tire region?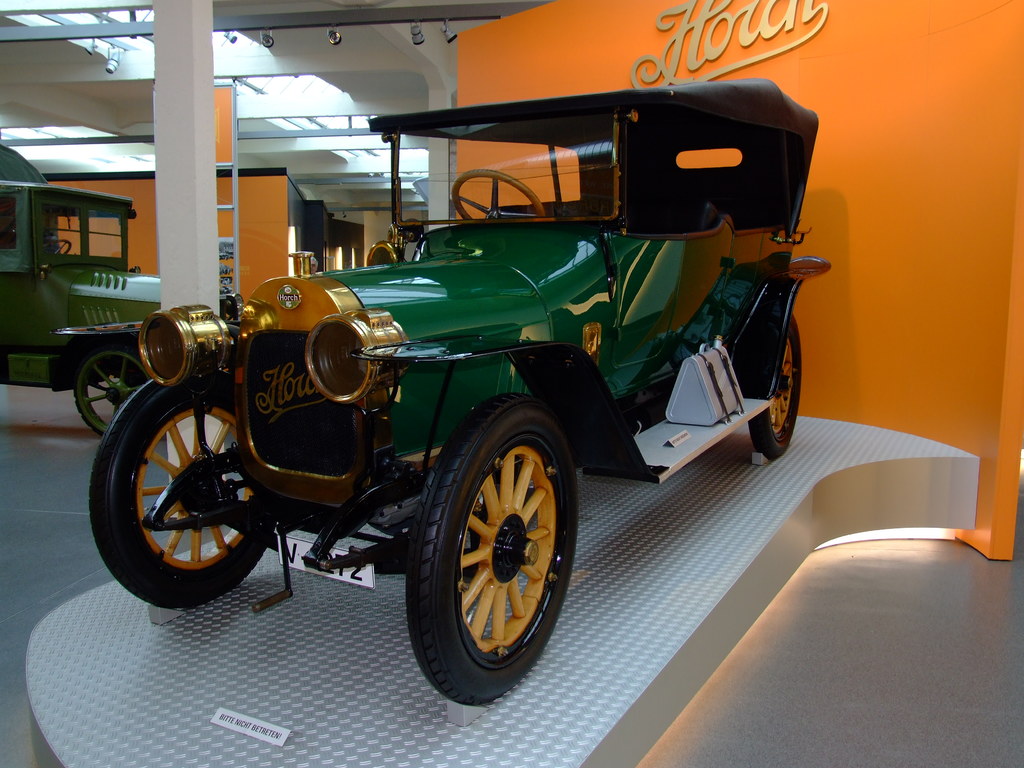
pyautogui.locateOnScreen(396, 398, 578, 703)
